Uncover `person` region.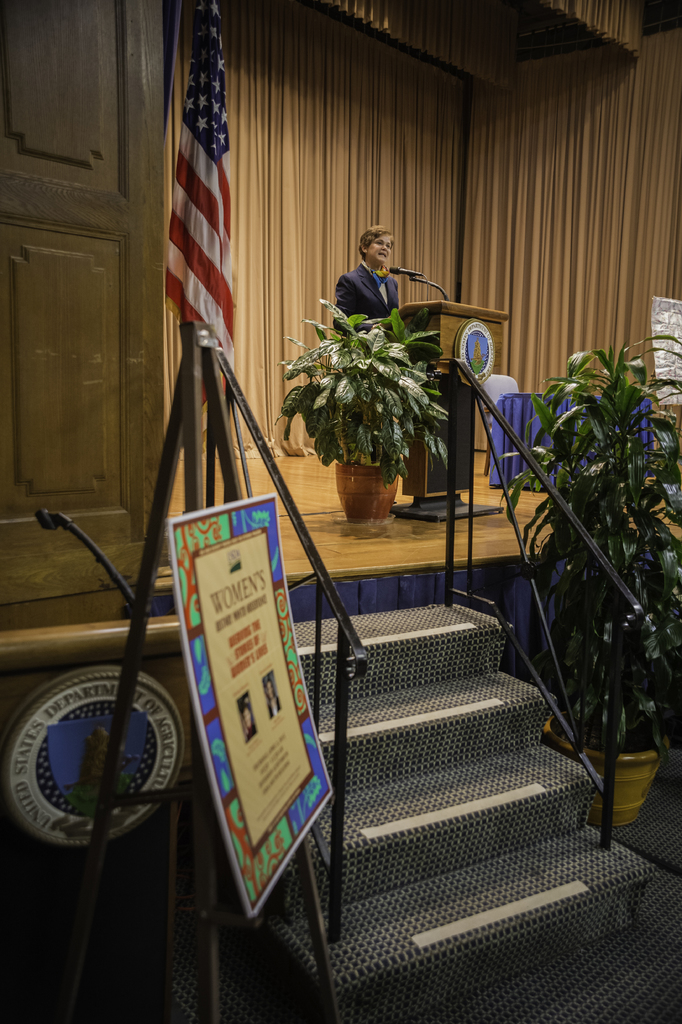
Uncovered: BBox(334, 228, 414, 325).
